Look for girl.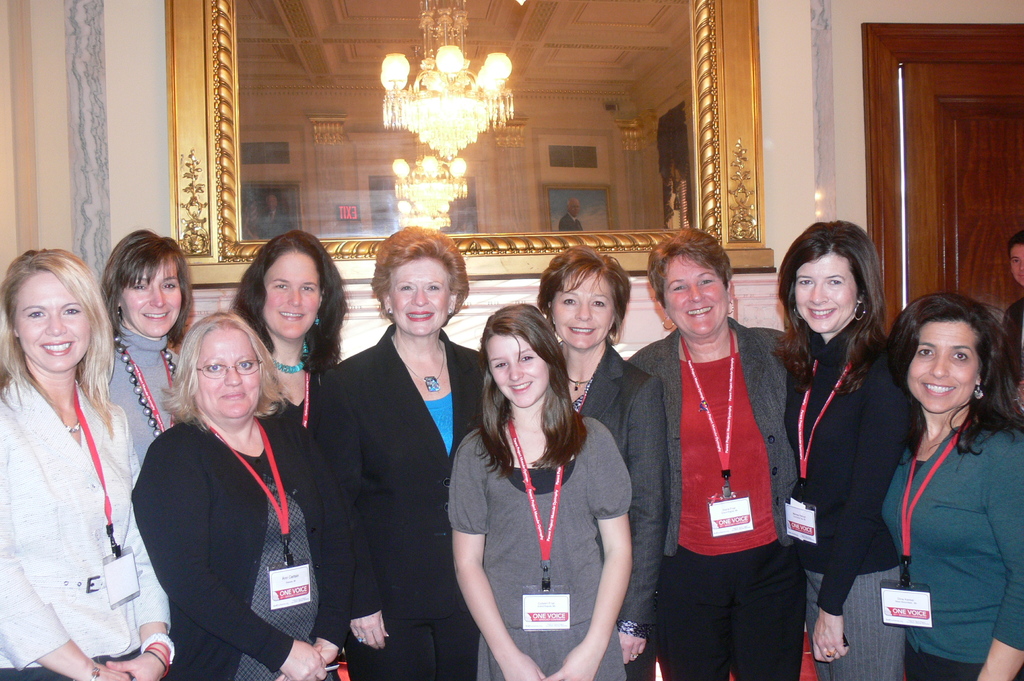
Found: rect(447, 300, 635, 680).
